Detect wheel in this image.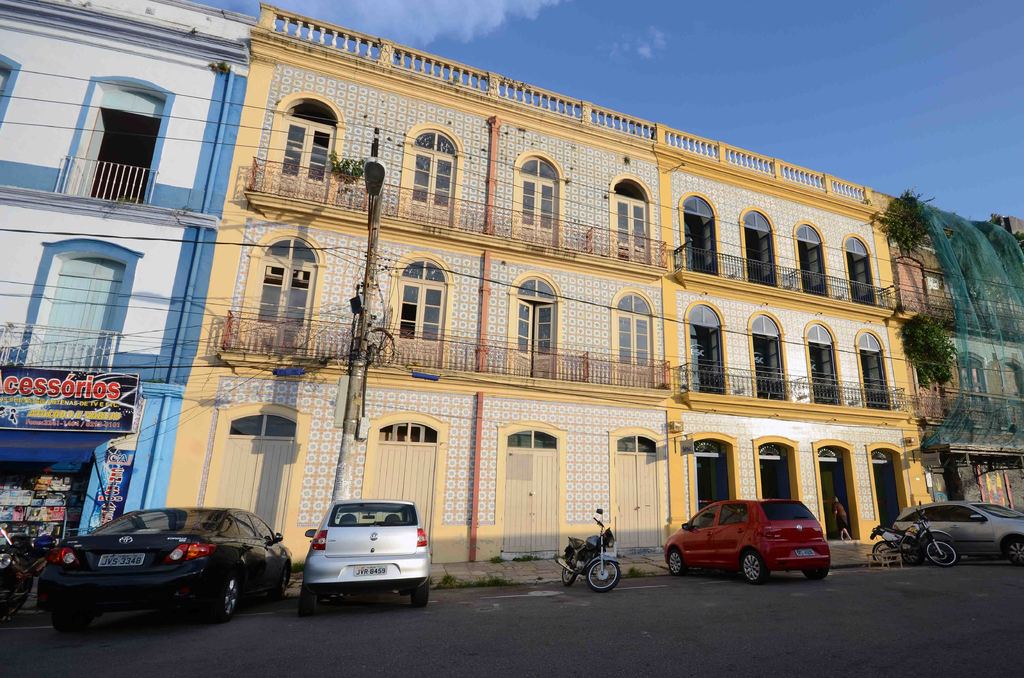
Detection: bbox=(221, 568, 240, 624).
